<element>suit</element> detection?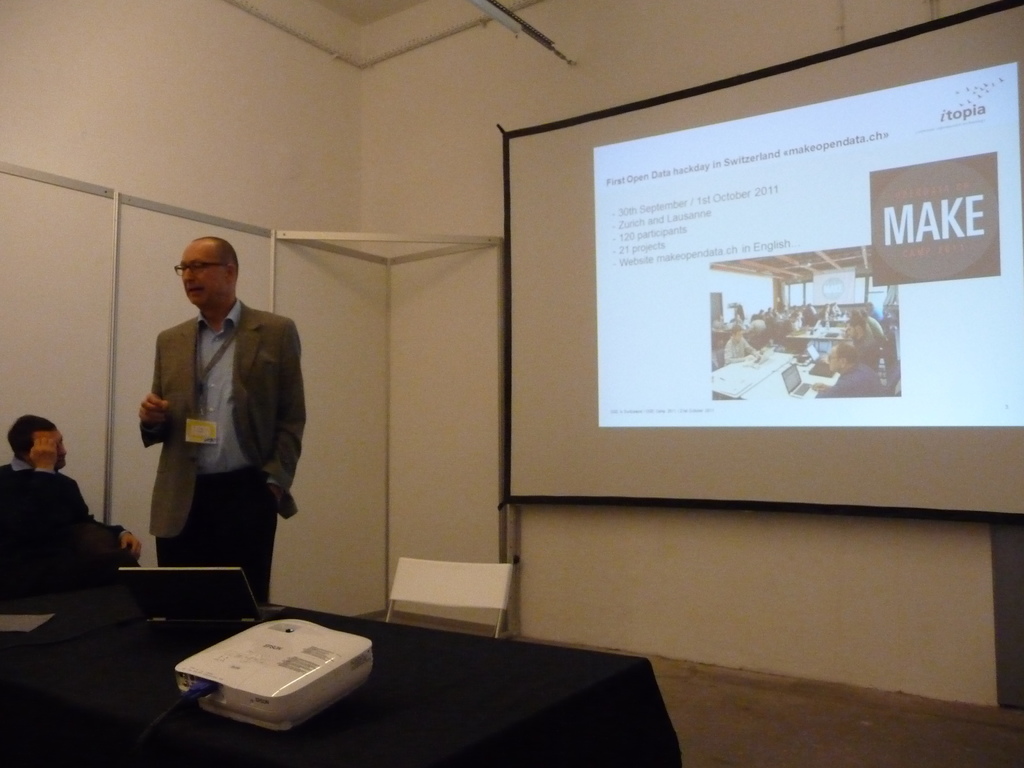
x1=0, y1=460, x2=129, y2=605
